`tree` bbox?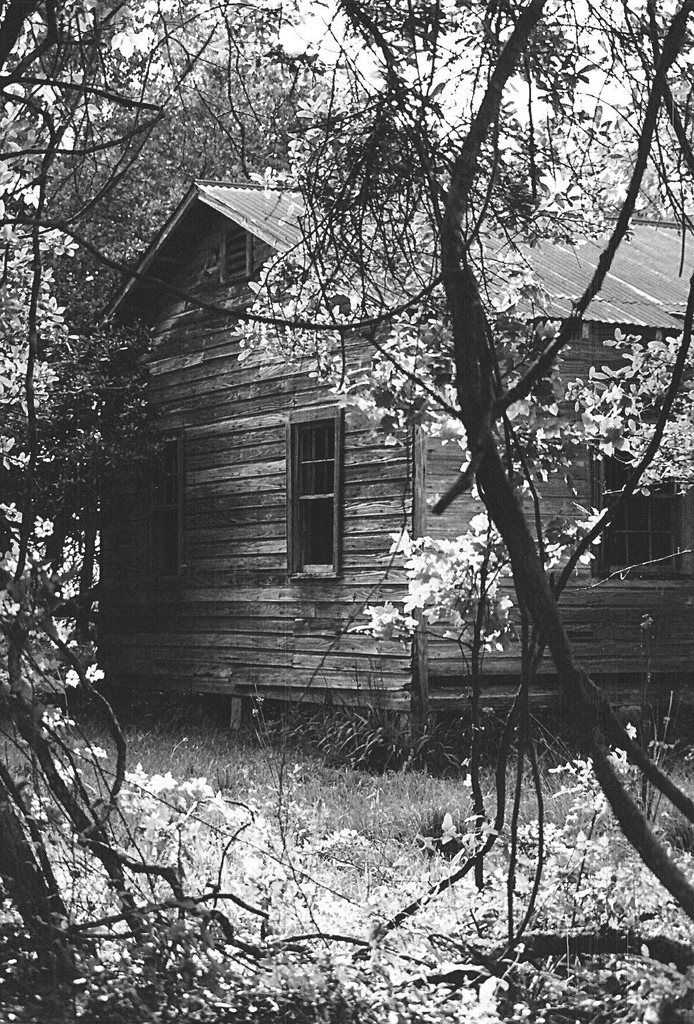
[x1=29, y1=73, x2=206, y2=728]
